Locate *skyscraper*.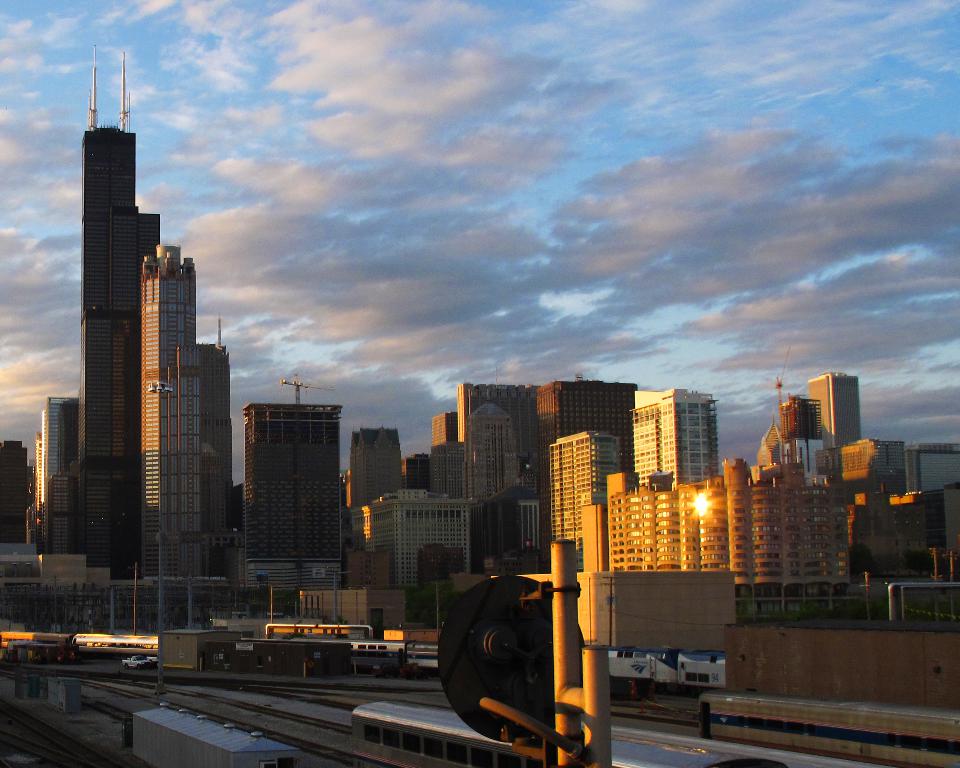
Bounding box: {"x1": 73, "y1": 121, "x2": 167, "y2": 579}.
